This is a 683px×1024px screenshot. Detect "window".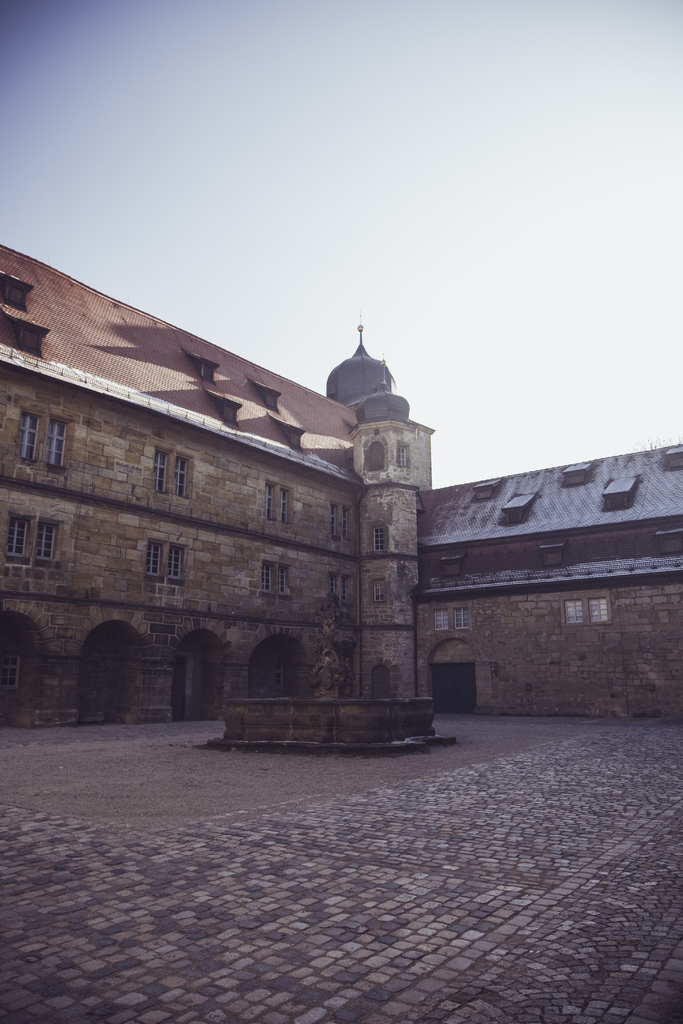
[587, 603, 602, 620].
